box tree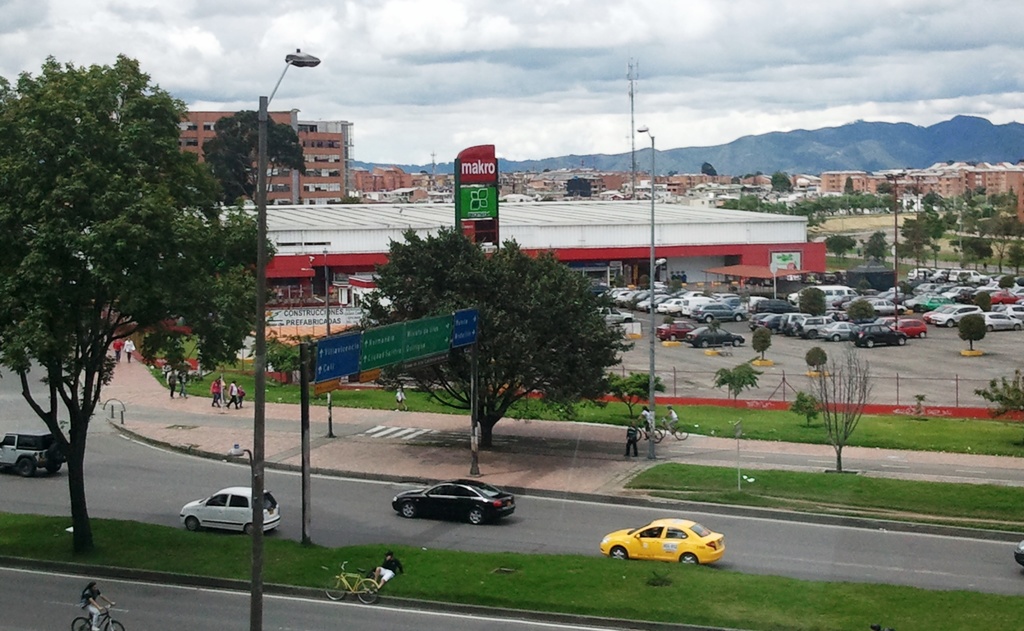
detection(709, 365, 769, 402)
